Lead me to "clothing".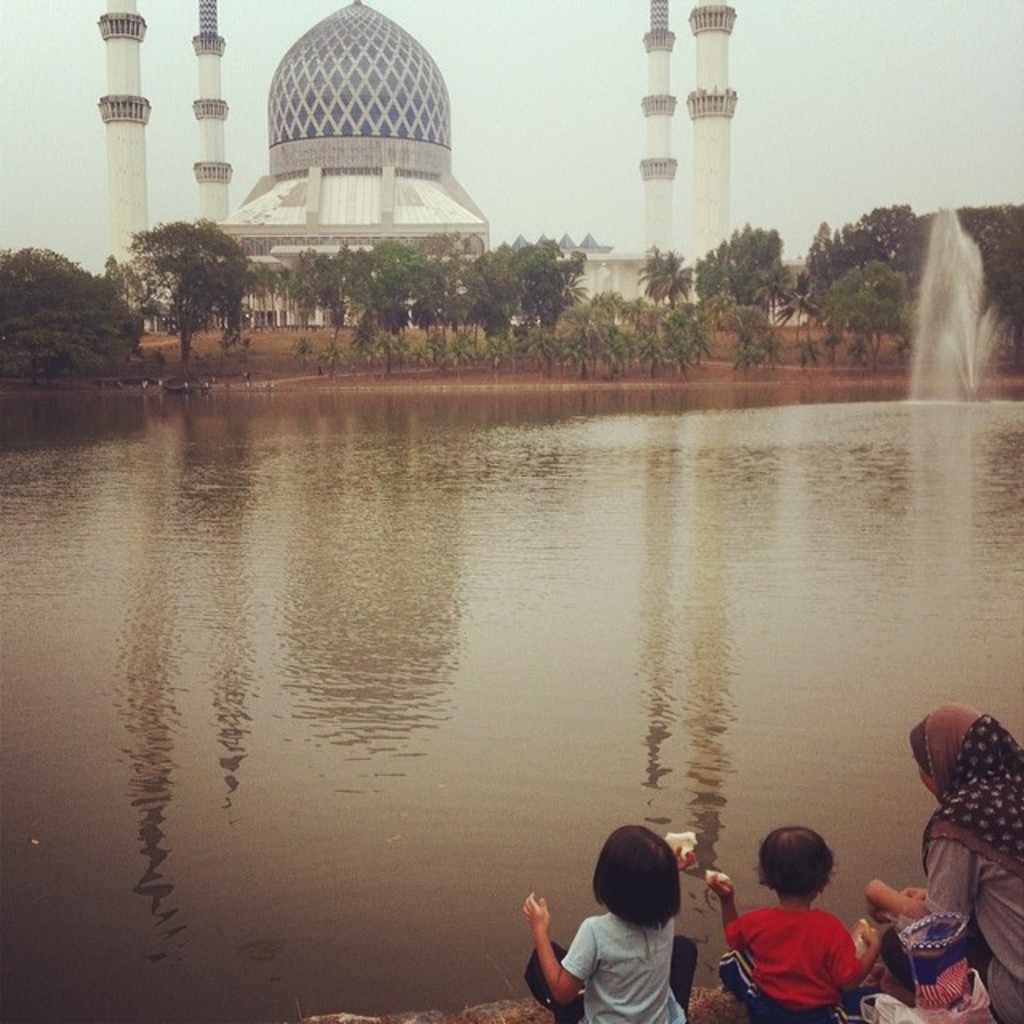
Lead to x1=528, y1=941, x2=698, y2=1022.
